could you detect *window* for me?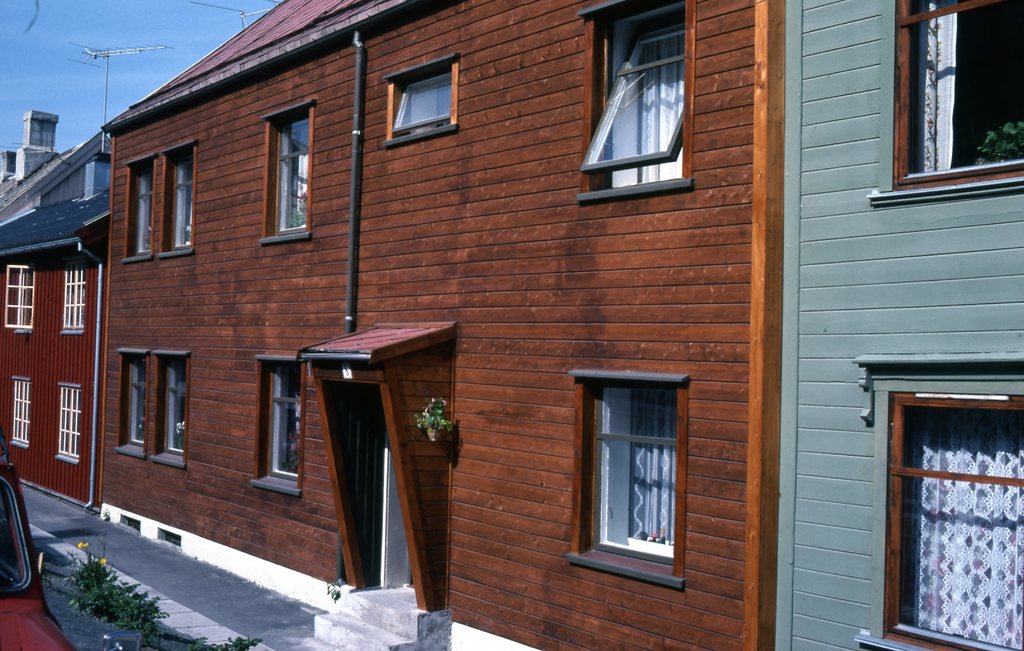
Detection result: box=[122, 154, 156, 261].
